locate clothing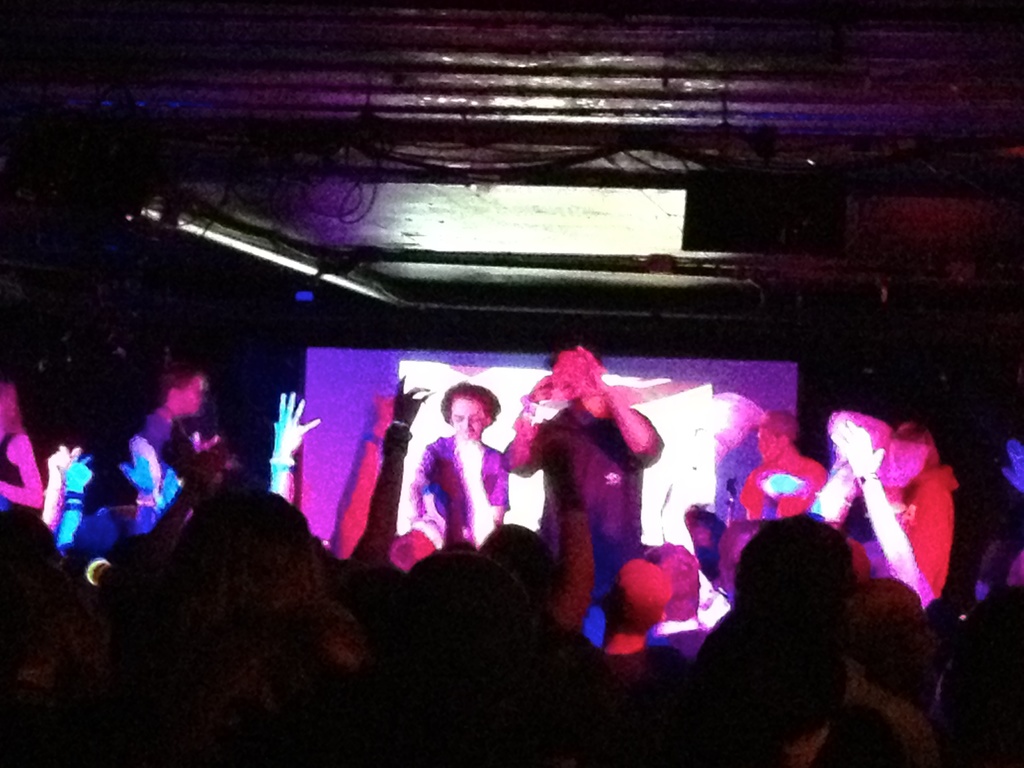
[x1=746, y1=458, x2=834, y2=509]
